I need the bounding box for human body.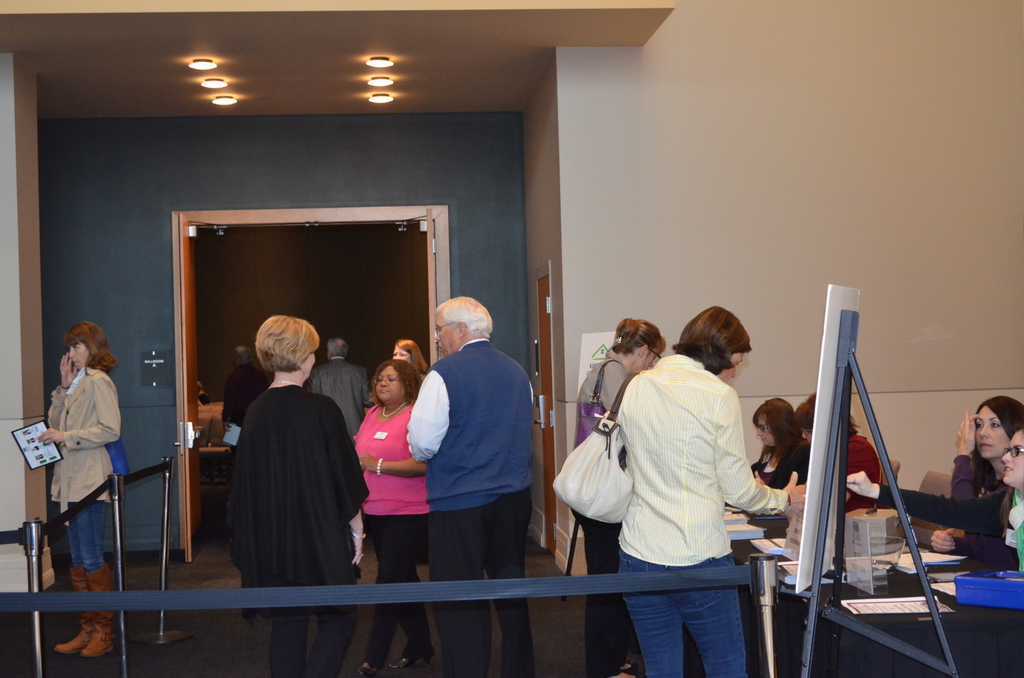
Here it is: <bbox>26, 305, 120, 610</bbox>.
